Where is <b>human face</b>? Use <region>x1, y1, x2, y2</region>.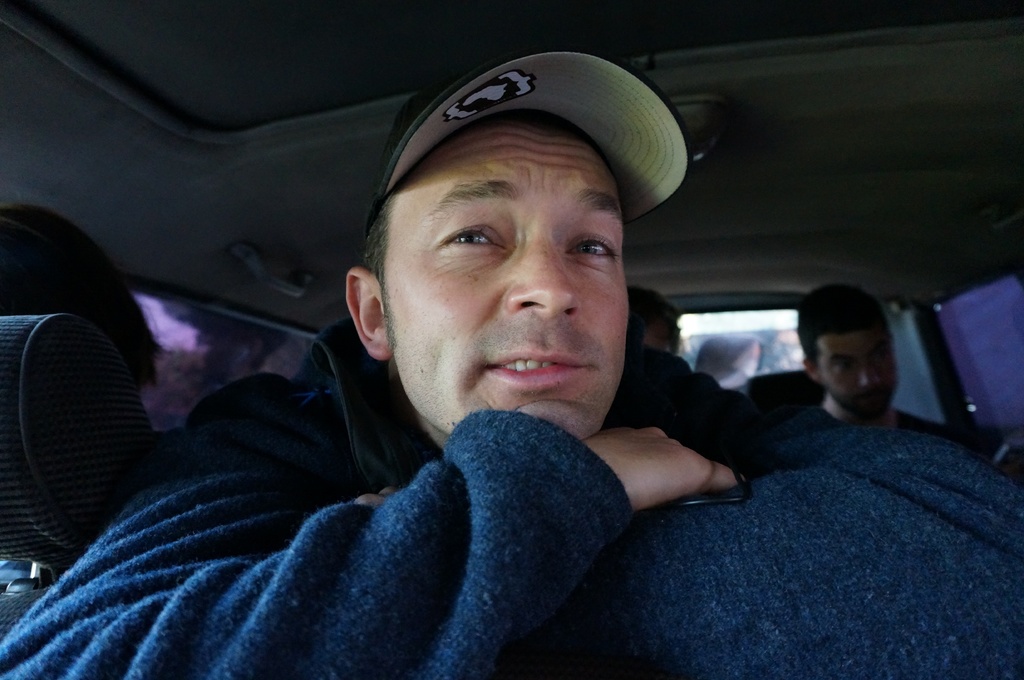
<region>391, 148, 630, 441</region>.
